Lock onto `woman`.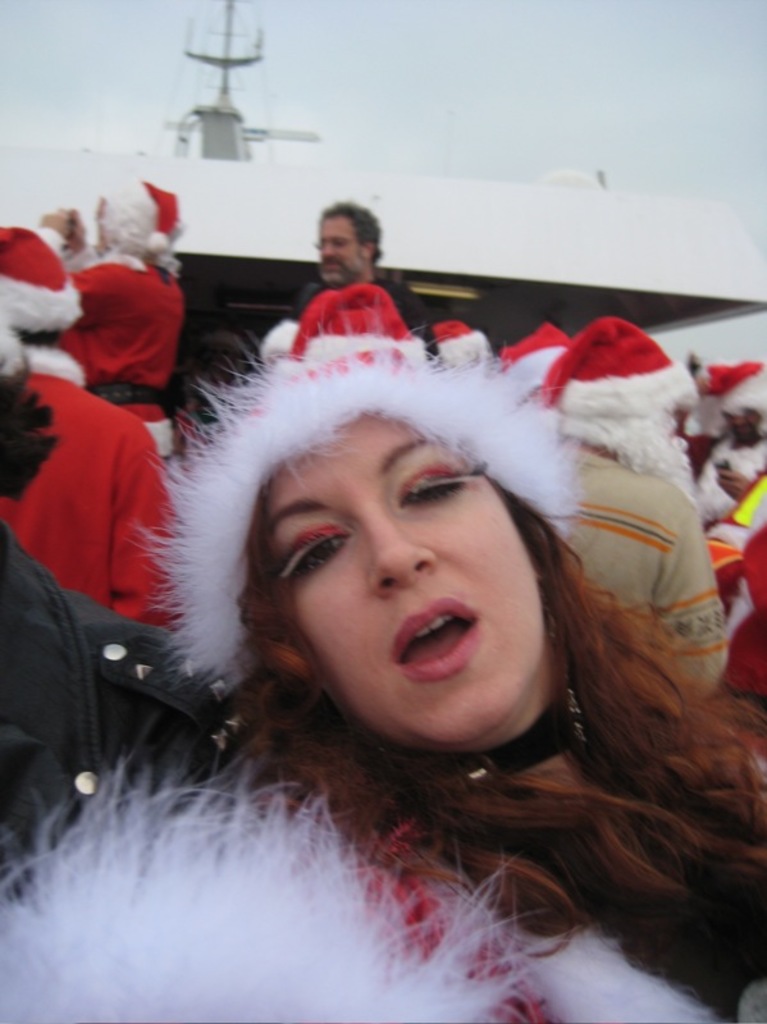
Locked: 224/326/766/1023.
